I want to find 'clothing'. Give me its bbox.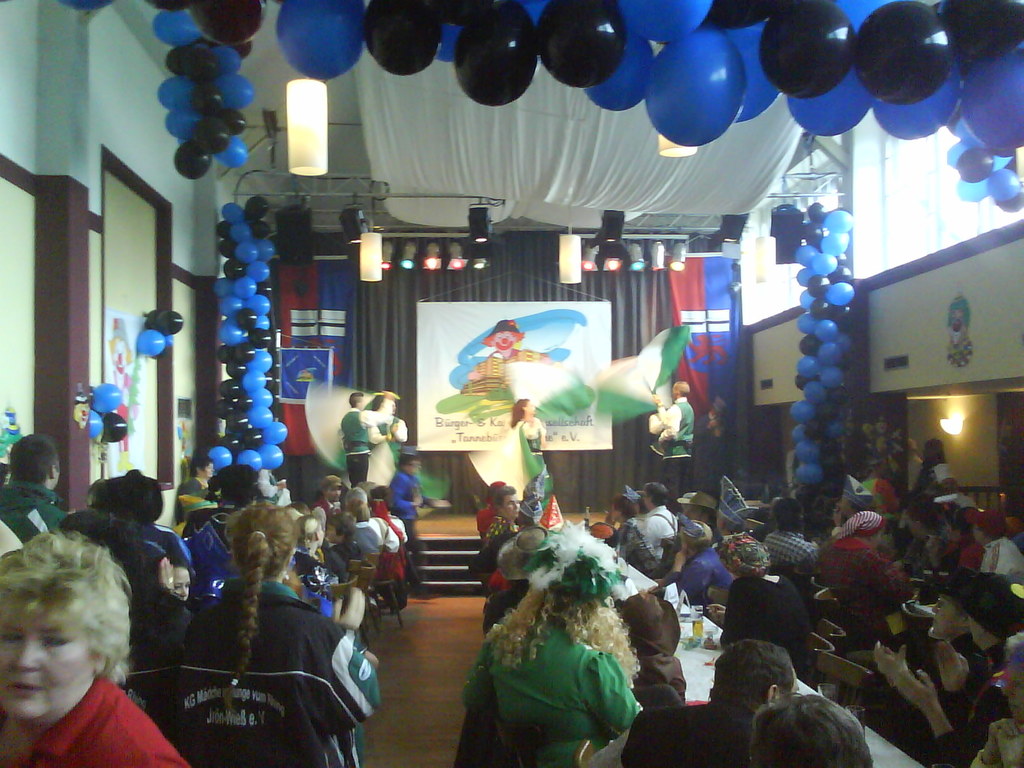
detection(0, 674, 185, 767).
